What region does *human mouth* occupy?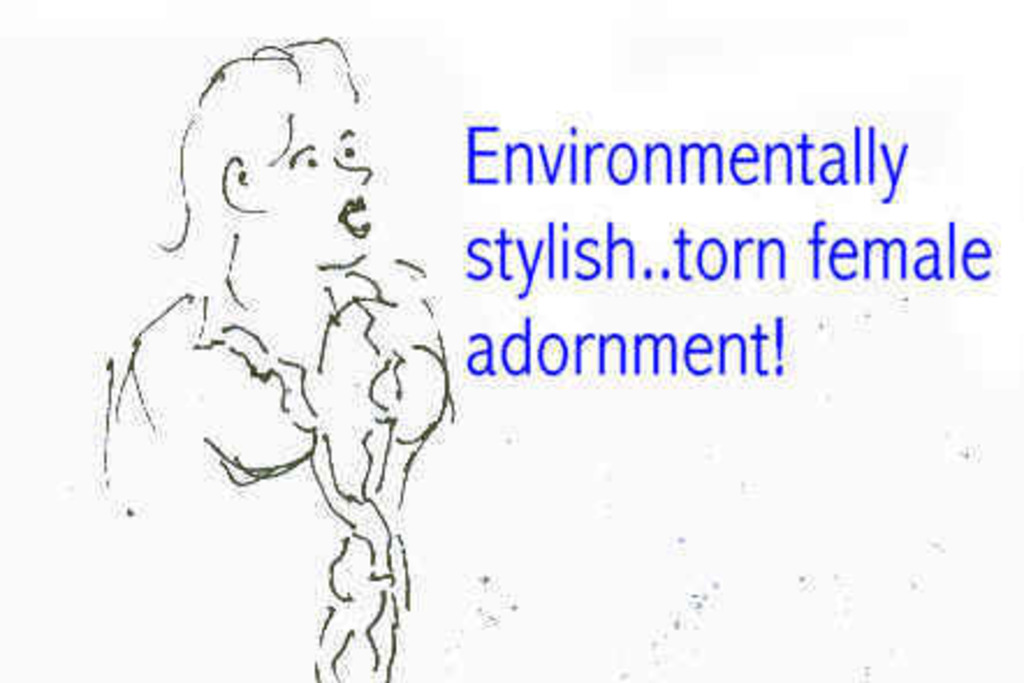
l=338, t=197, r=368, b=236.
